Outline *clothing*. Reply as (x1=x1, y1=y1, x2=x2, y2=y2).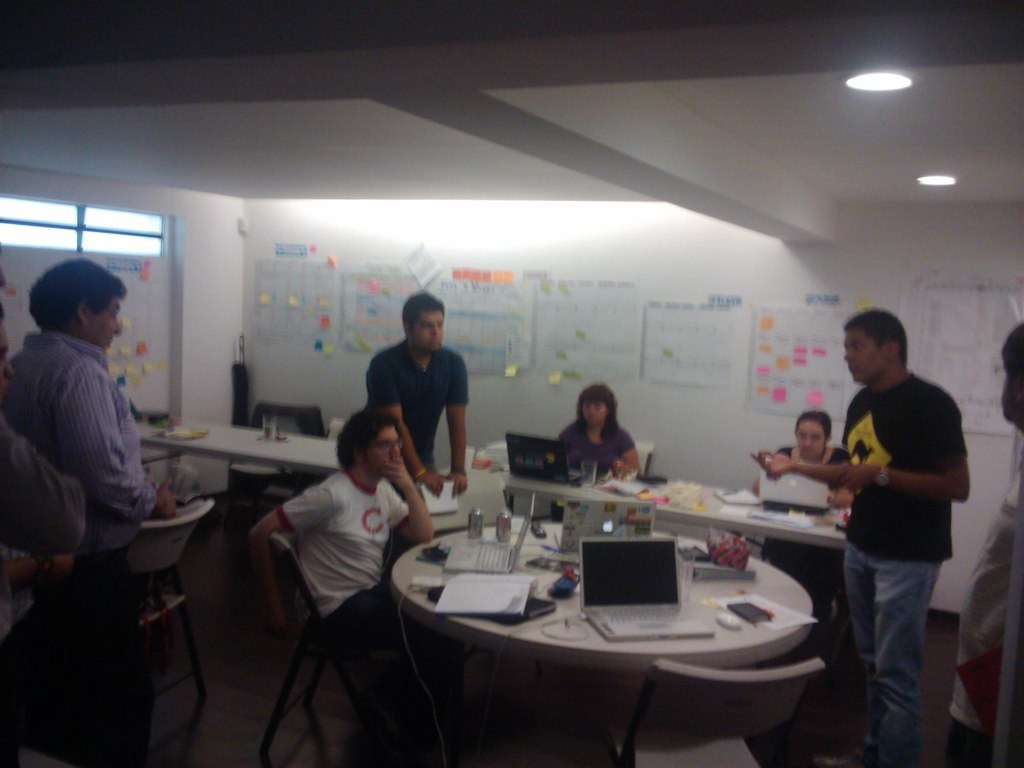
(x1=844, y1=369, x2=967, y2=767).
